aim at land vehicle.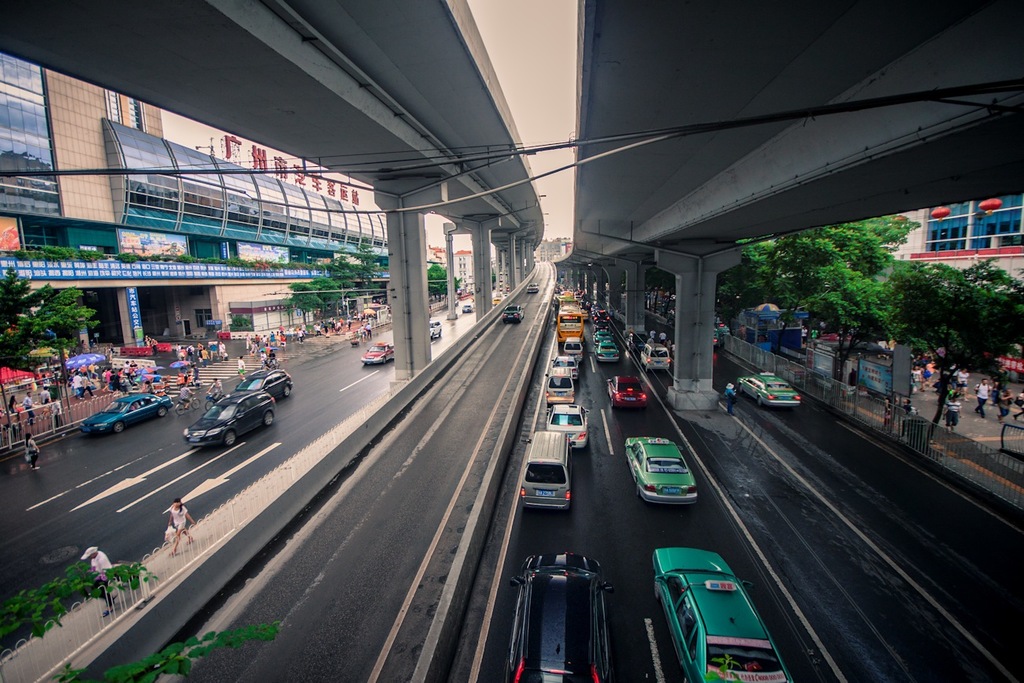
Aimed at (left=547, top=366, right=573, bottom=403).
